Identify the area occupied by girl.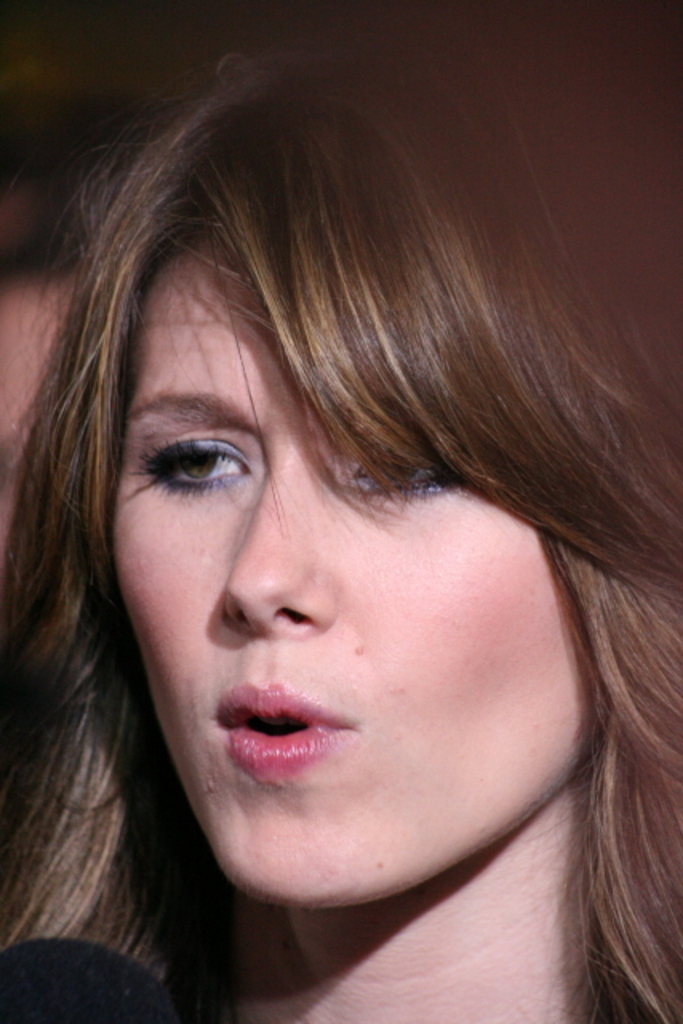
Area: (left=0, top=0, right=681, bottom=1022).
